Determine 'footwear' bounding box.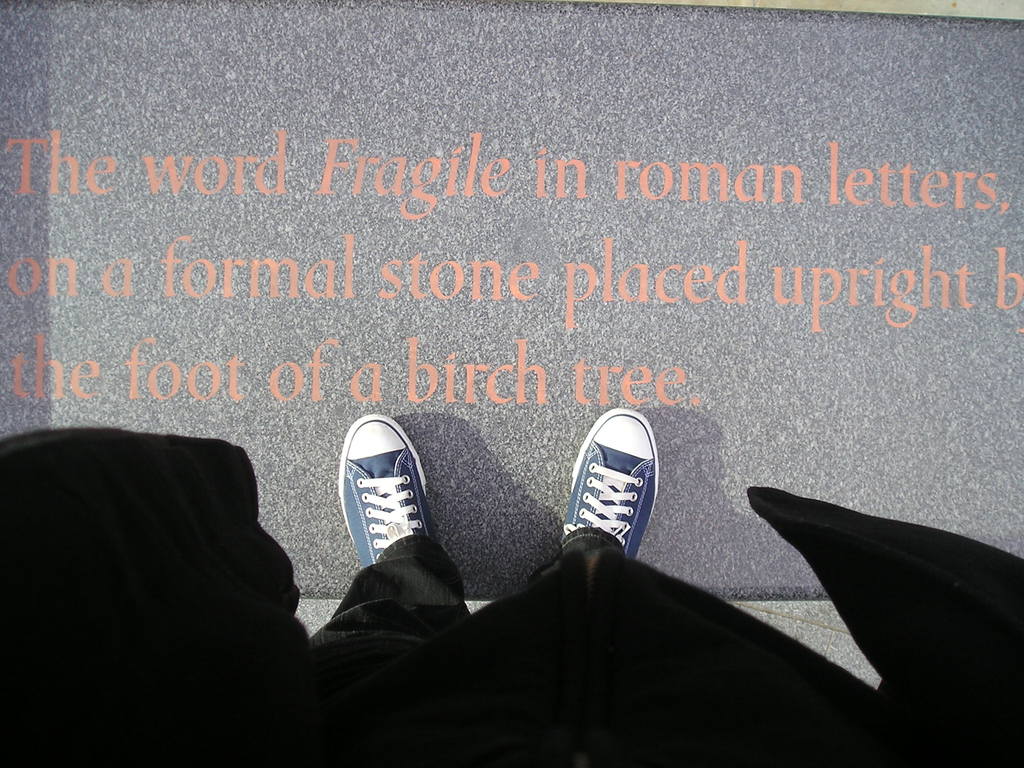
Determined: <bbox>337, 413, 431, 569</bbox>.
